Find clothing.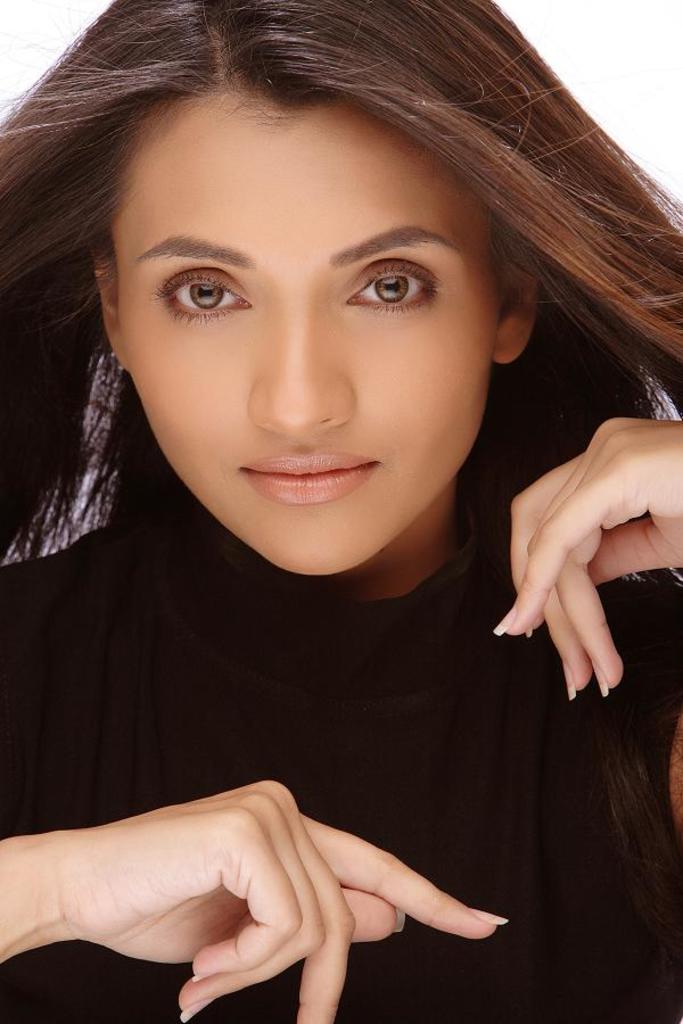
select_region(0, 481, 677, 1018).
